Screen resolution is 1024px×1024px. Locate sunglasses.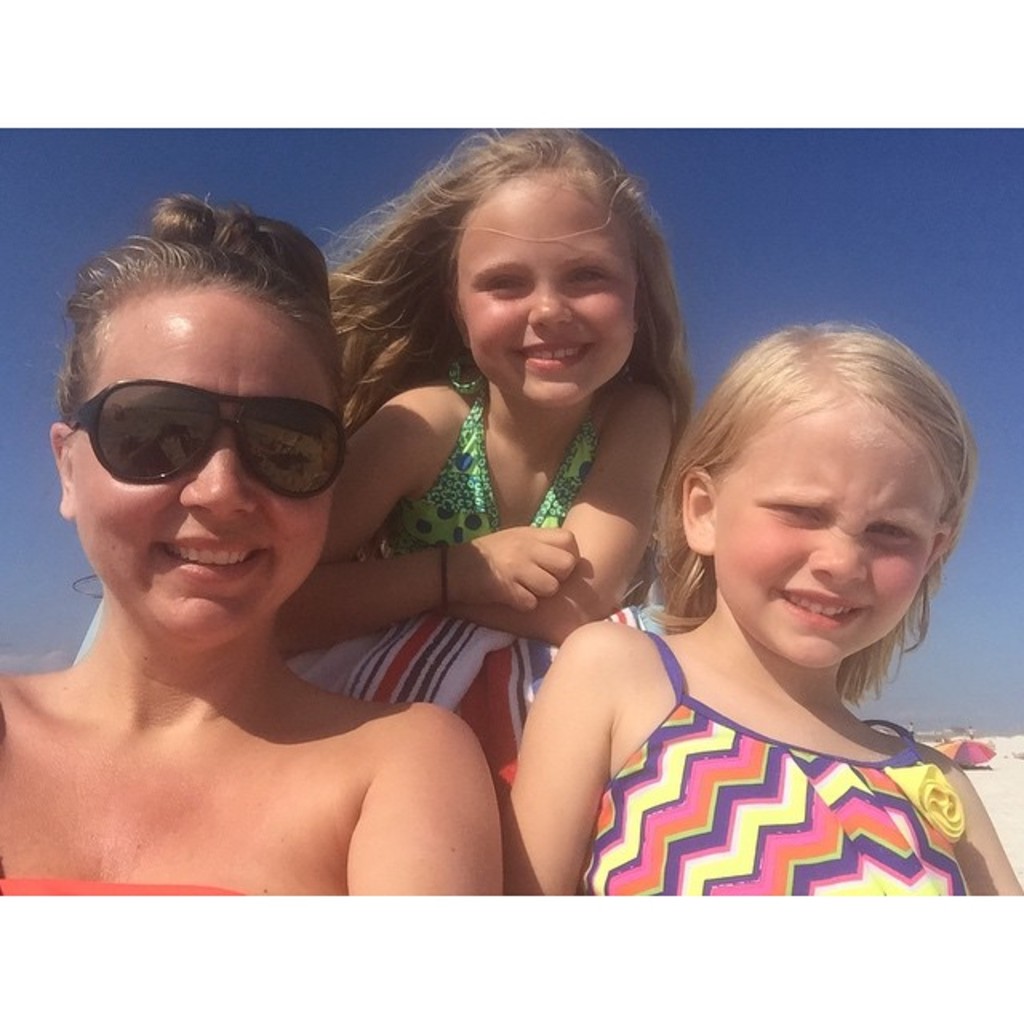
[69, 373, 350, 499].
